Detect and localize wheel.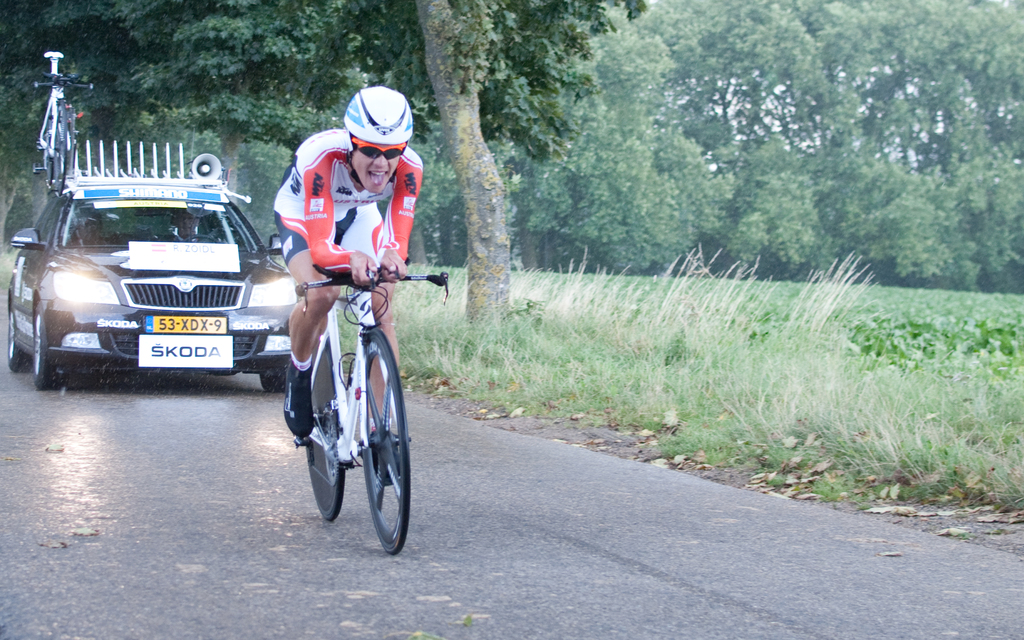
Localized at Rect(6, 313, 22, 372).
